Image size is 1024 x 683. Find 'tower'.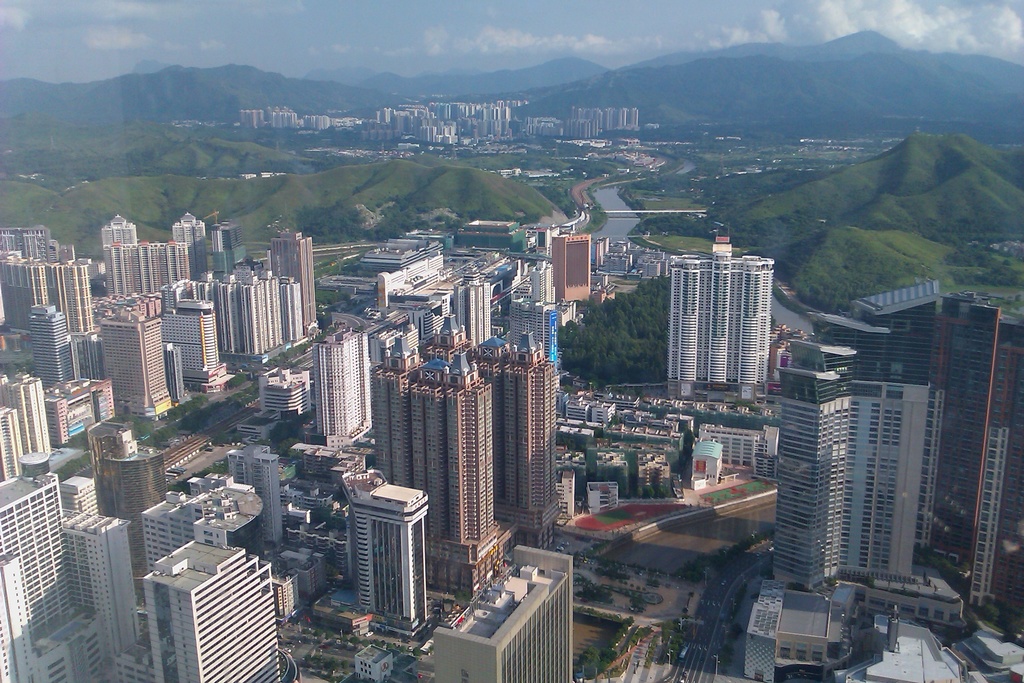
(x1=89, y1=277, x2=180, y2=422).
